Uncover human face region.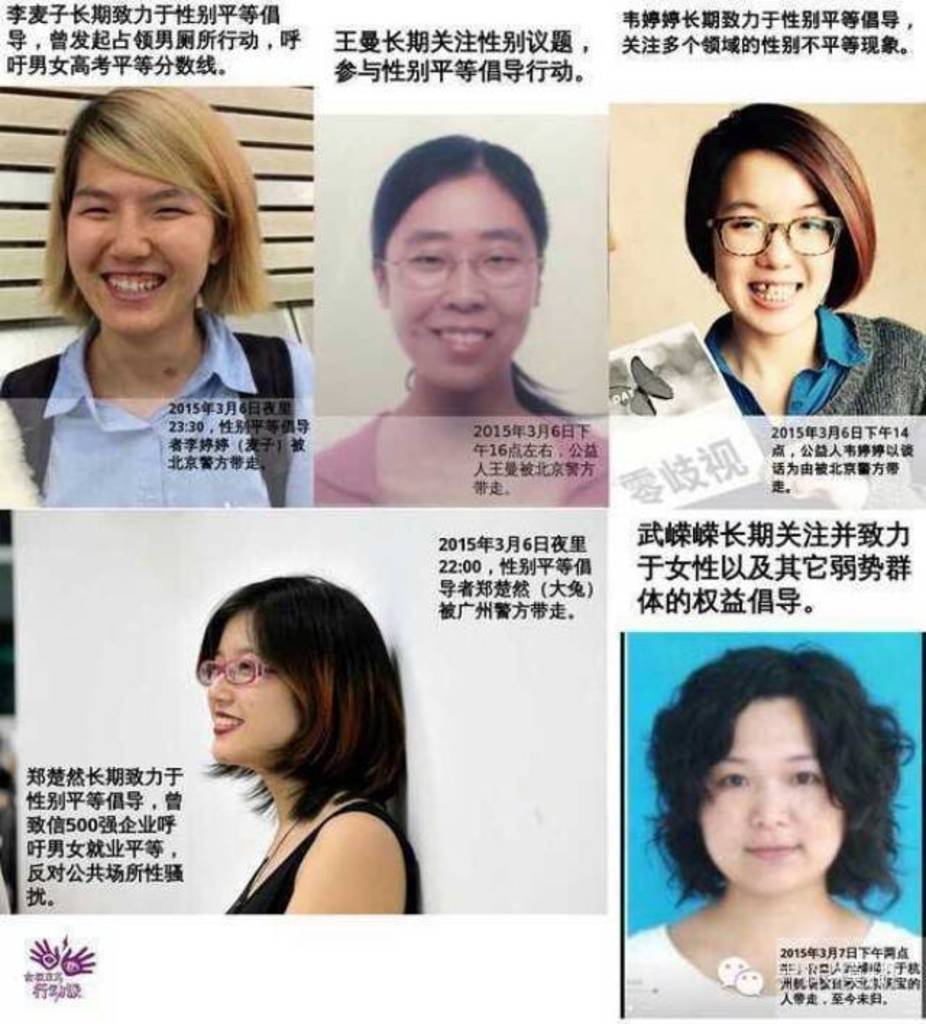
Uncovered: <box>699,694,846,897</box>.
